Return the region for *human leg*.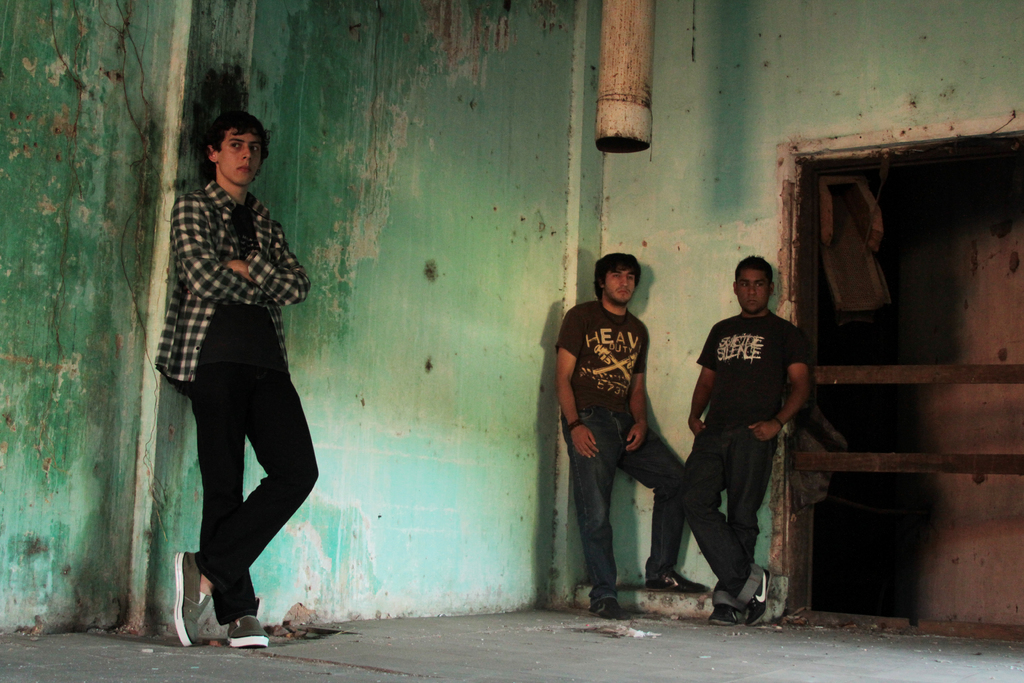
{"x1": 194, "y1": 345, "x2": 271, "y2": 648}.
